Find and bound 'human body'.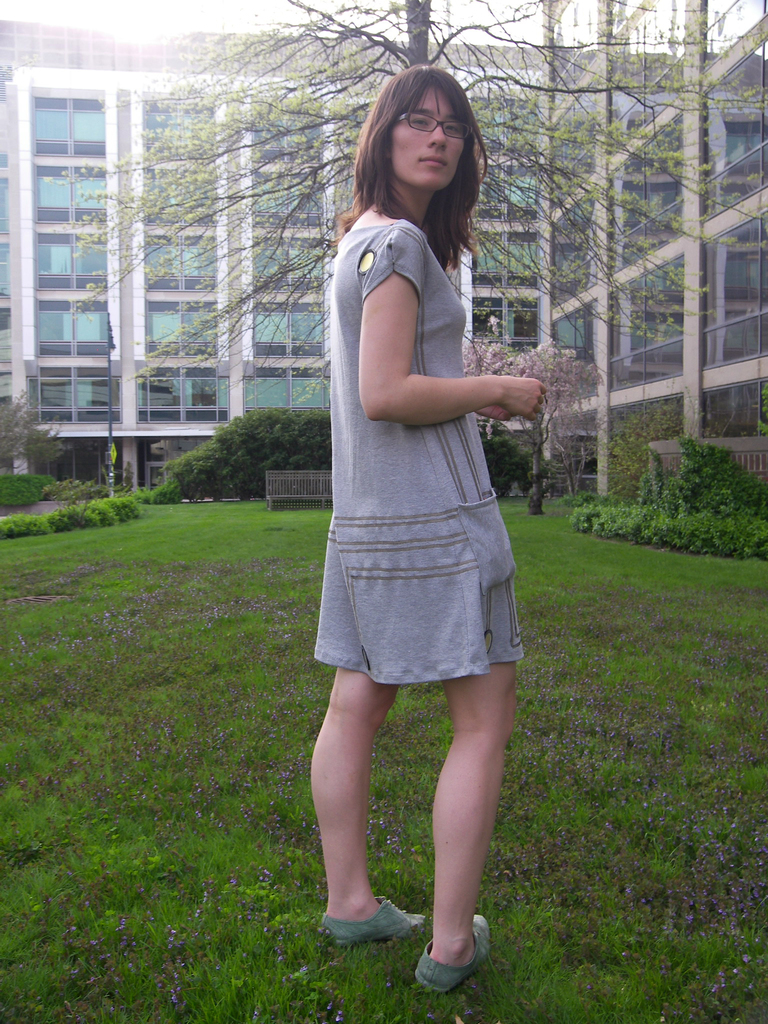
Bound: {"left": 301, "top": 71, "right": 557, "bottom": 989}.
